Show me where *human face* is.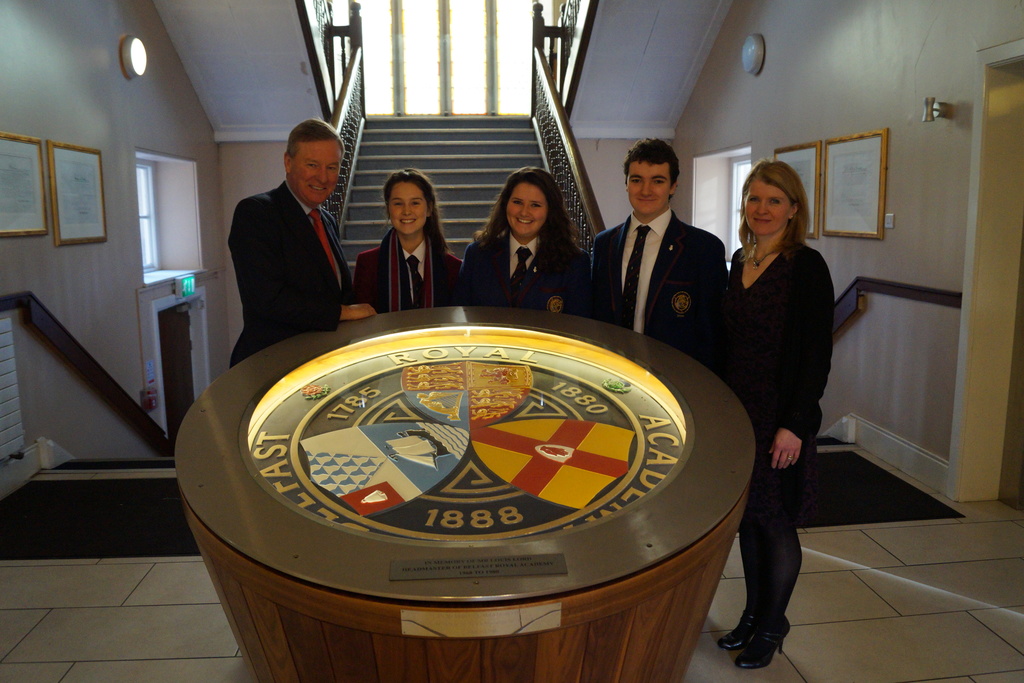
*human face* is at crop(292, 136, 342, 204).
